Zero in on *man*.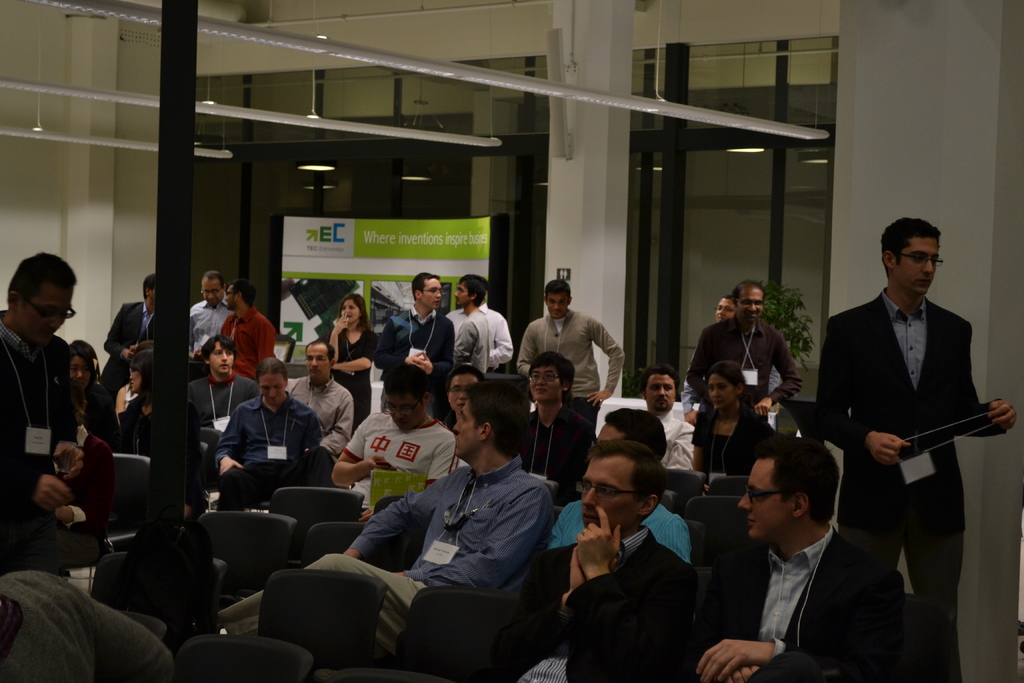
Zeroed in: pyautogui.locateOnScreen(550, 404, 703, 576).
